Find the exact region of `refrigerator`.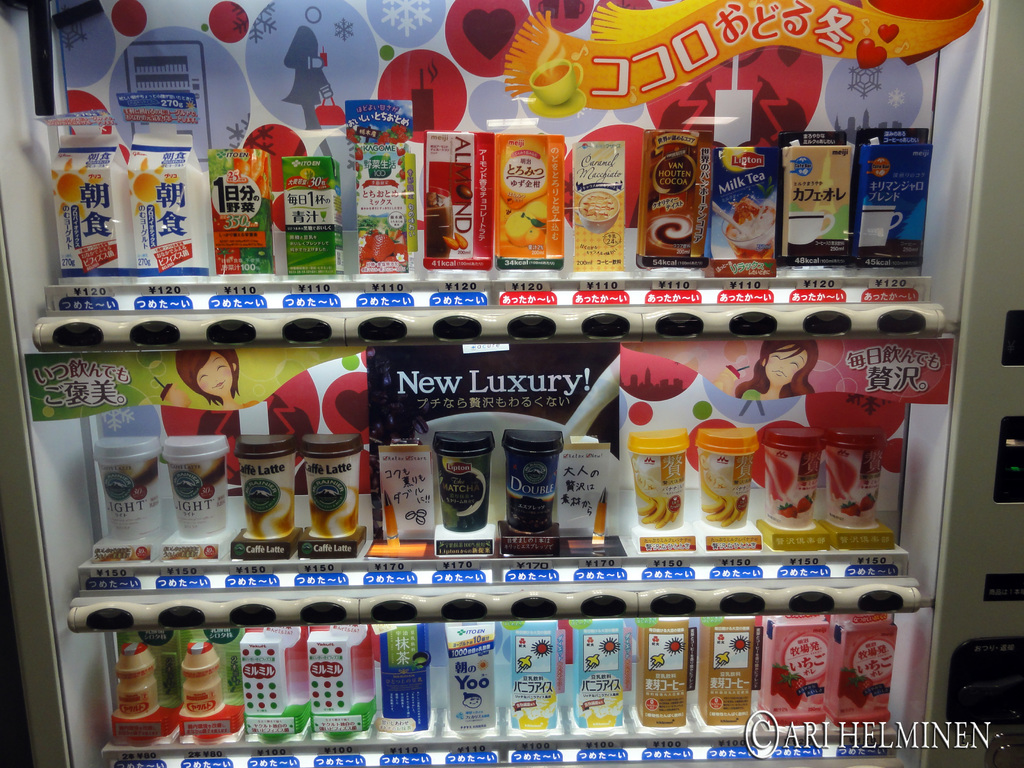
Exact region: 0/0/1023/767.
